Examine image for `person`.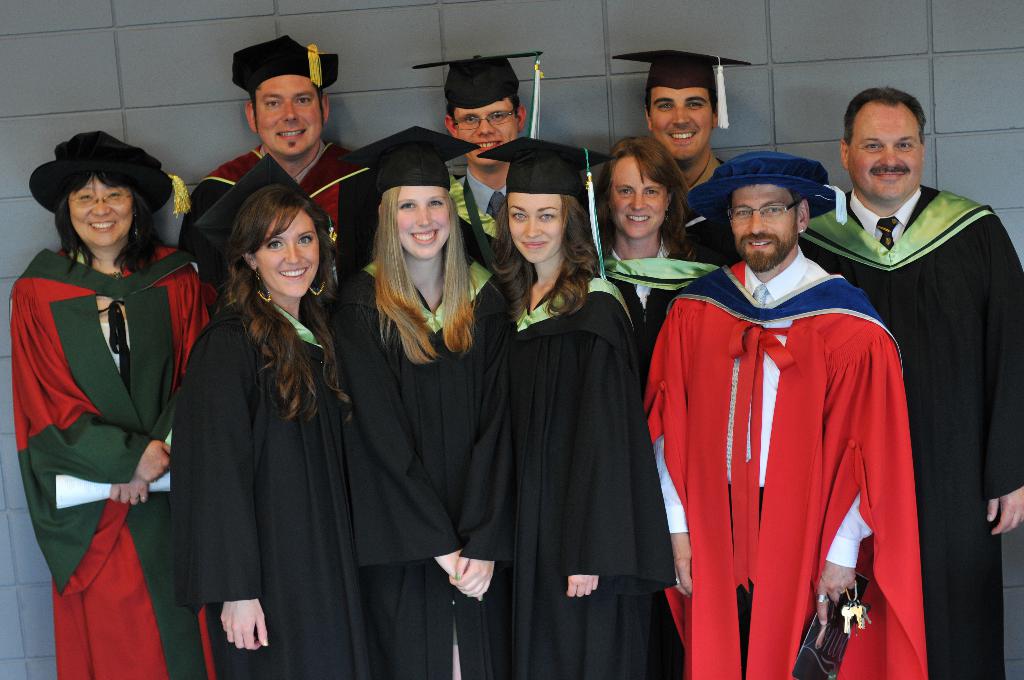
Examination result: [475, 135, 676, 679].
